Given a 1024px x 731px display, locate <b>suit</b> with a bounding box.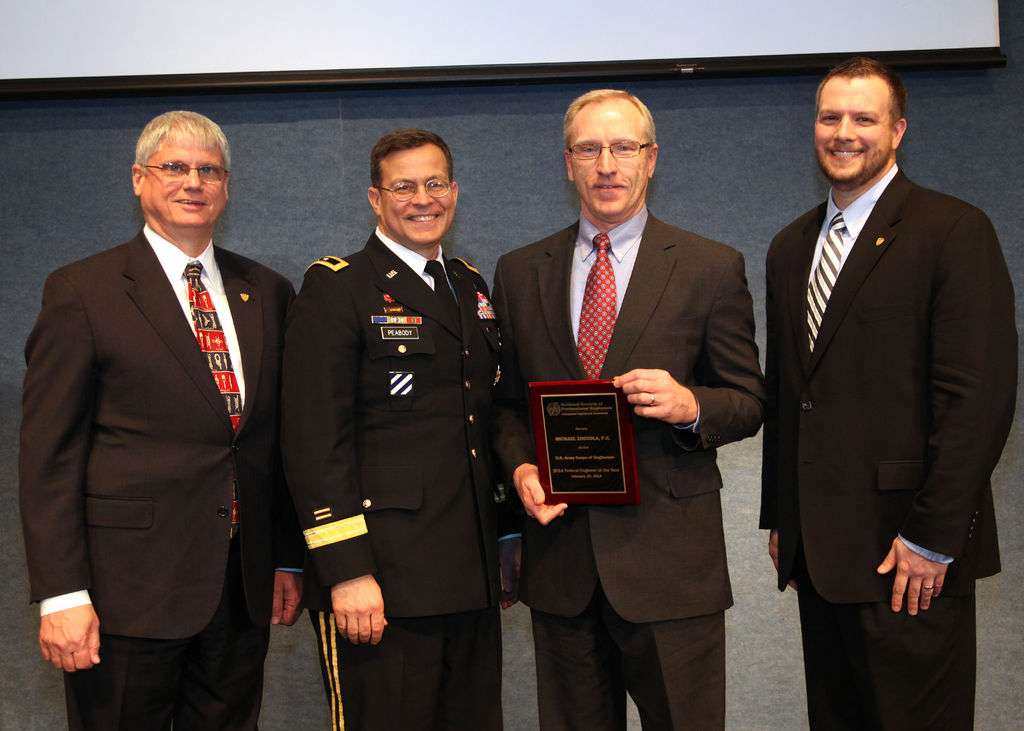
Located: x1=492 y1=204 x2=770 y2=730.
